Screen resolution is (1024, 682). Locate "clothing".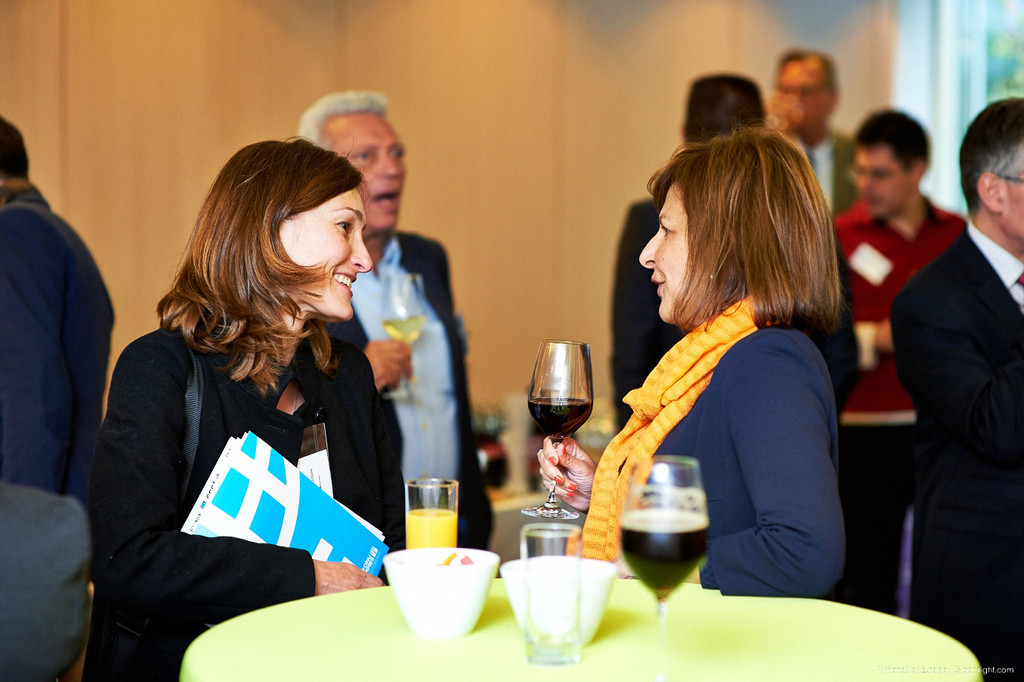
[x1=0, y1=172, x2=123, y2=678].
